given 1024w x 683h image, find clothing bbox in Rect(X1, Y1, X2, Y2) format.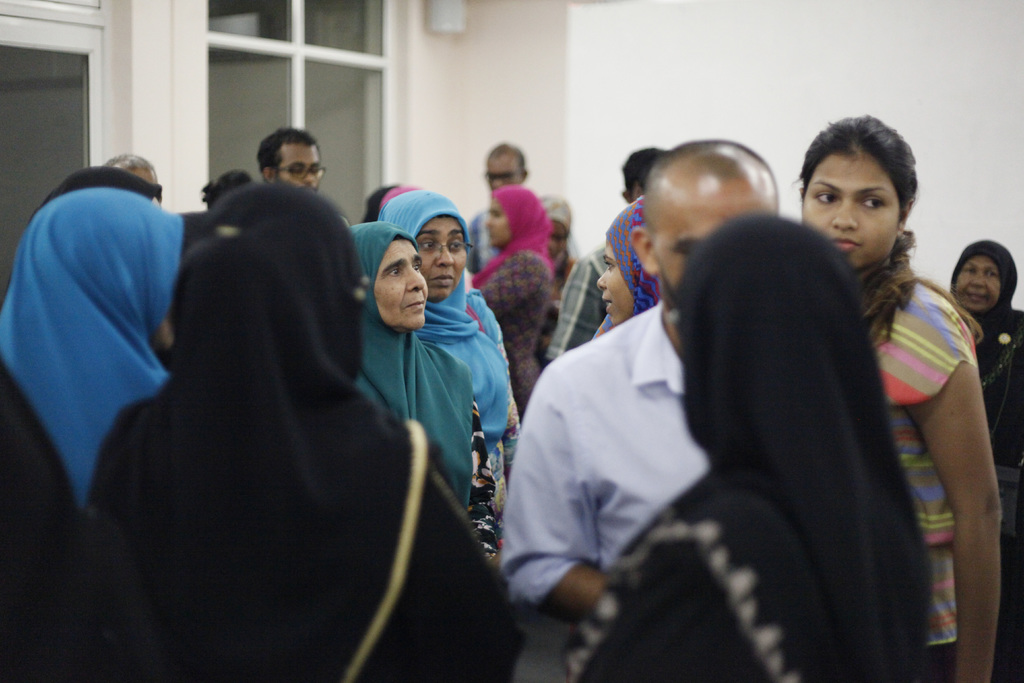
Rect(594, 198, 655, 344).
